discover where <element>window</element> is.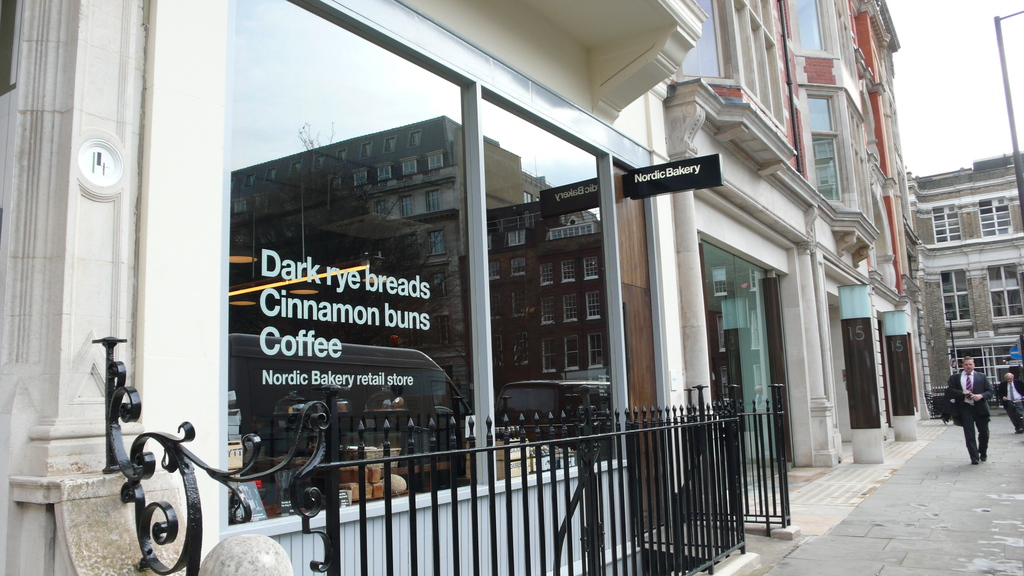
Discovered at [left=796, top=0, right=821, bottom=56].
